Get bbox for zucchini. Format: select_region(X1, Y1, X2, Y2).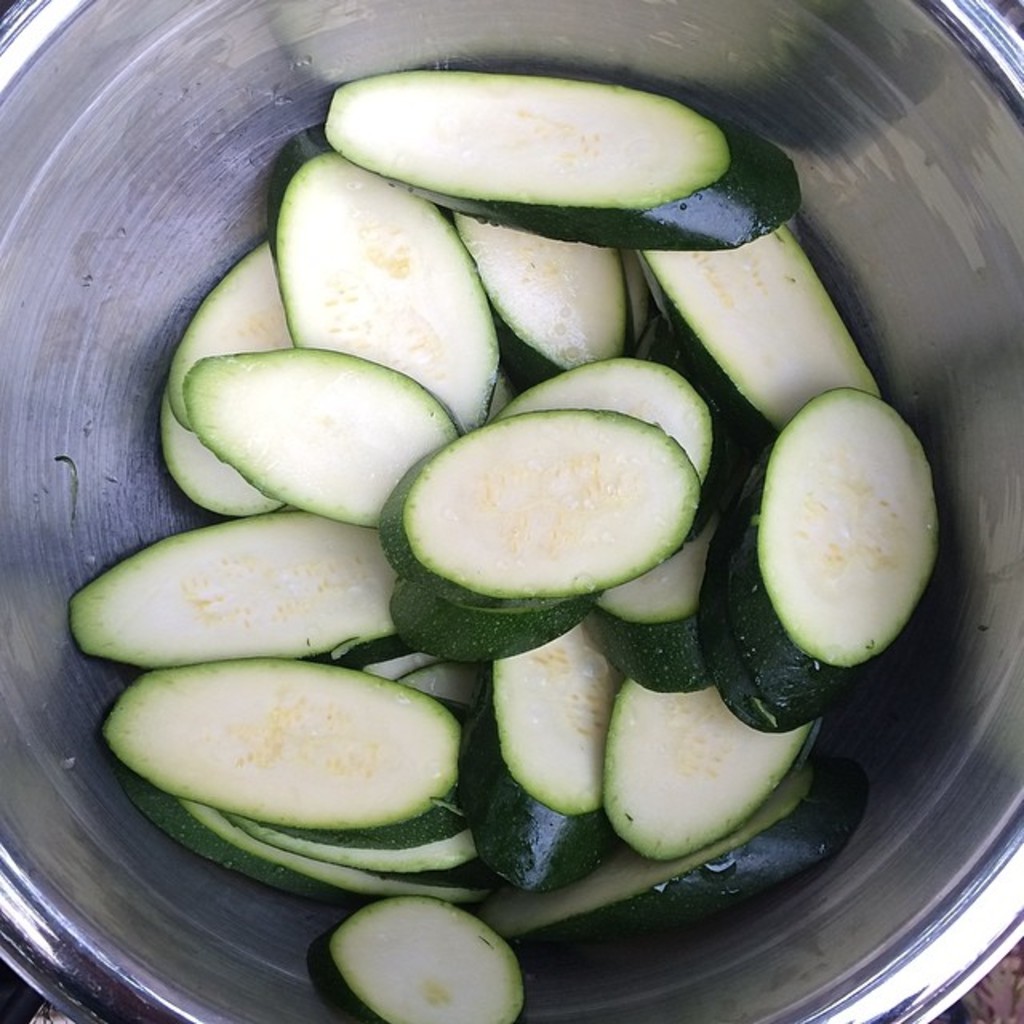
select_region(453, 101, 813, 259).
